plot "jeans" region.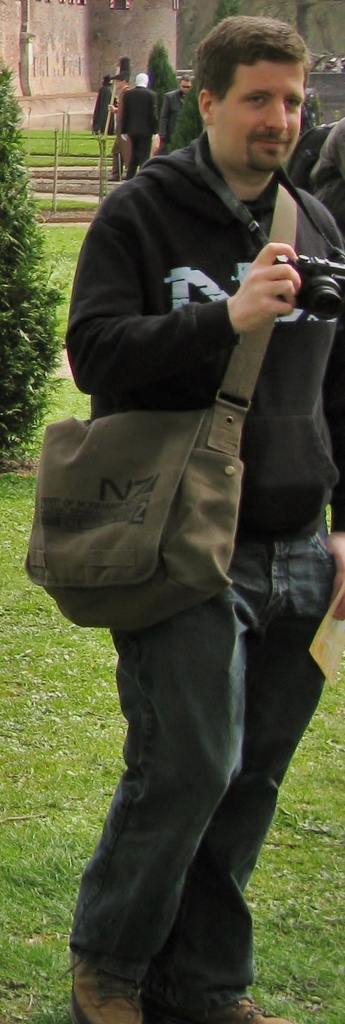
Plotted at (49,522,309,1014).
